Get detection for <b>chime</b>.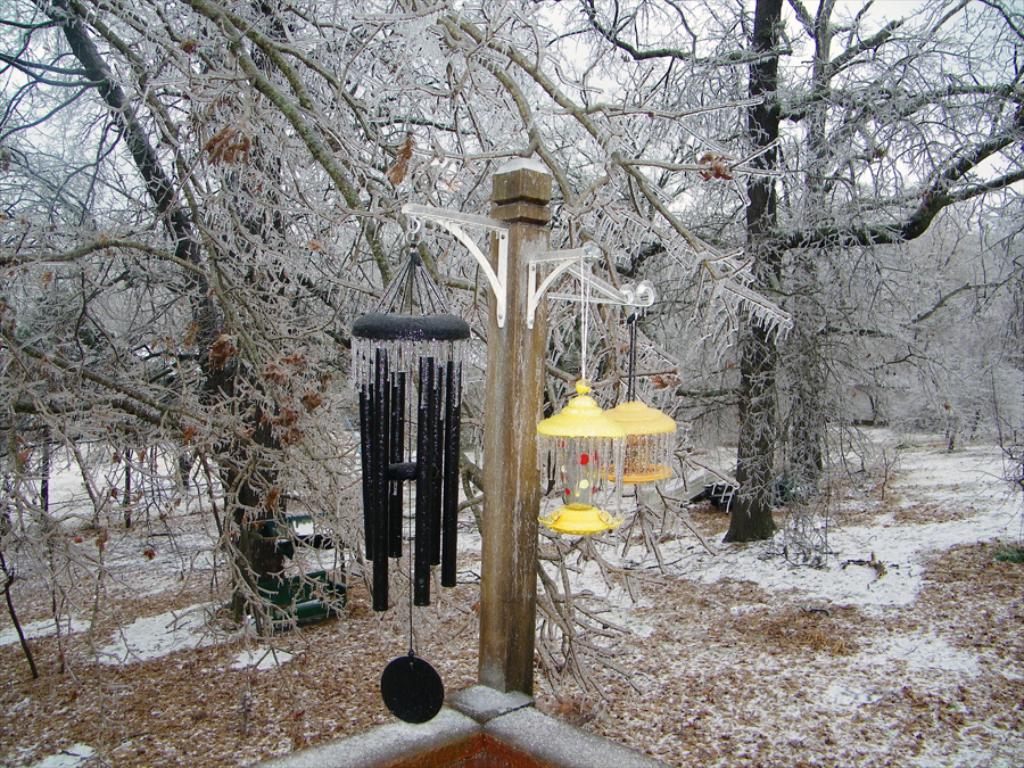
Detection: locate(538, 255, 633, 537).
